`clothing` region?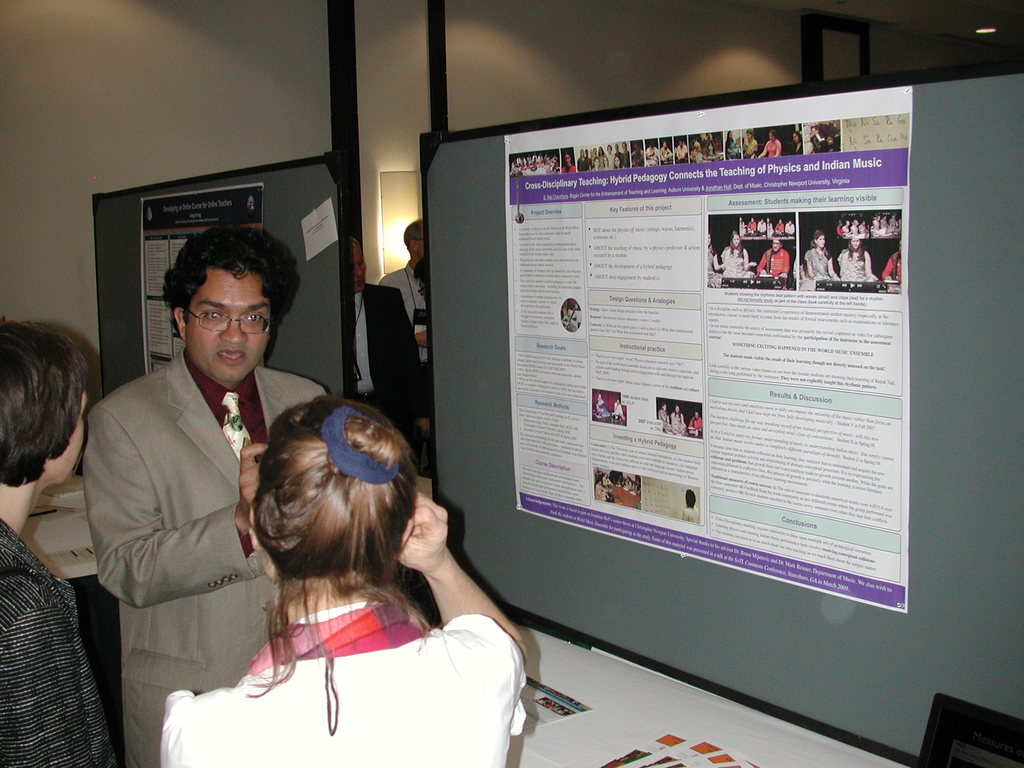
pyautogui.locateOnScreen(758, 246, 787, 282)
